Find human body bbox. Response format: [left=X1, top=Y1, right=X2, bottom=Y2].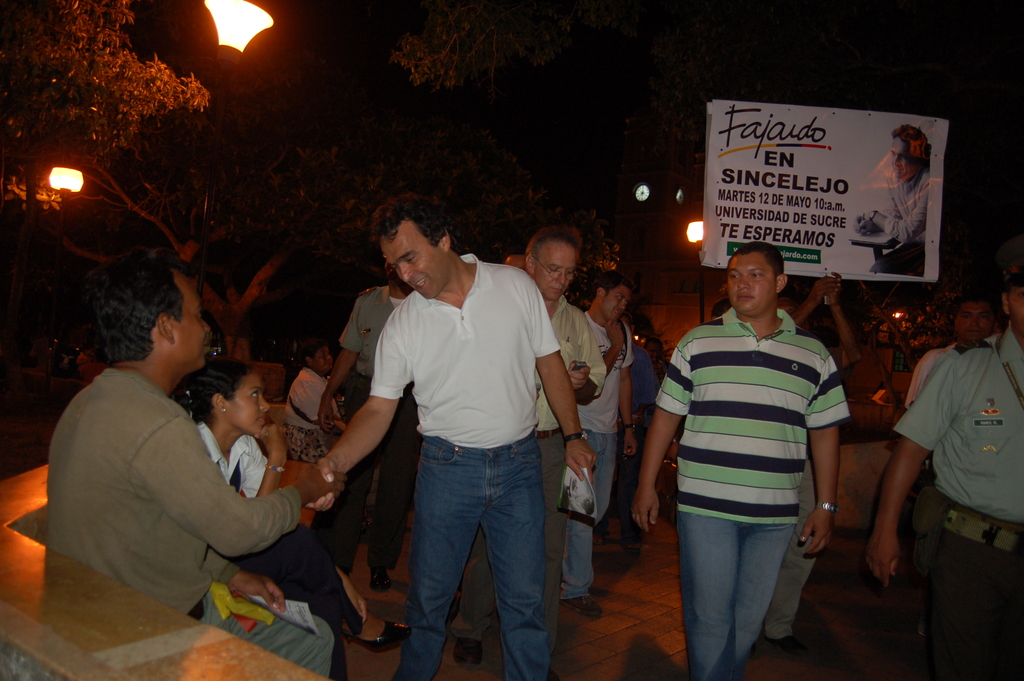
[left=559, top=310, right=638, bottom=623].
